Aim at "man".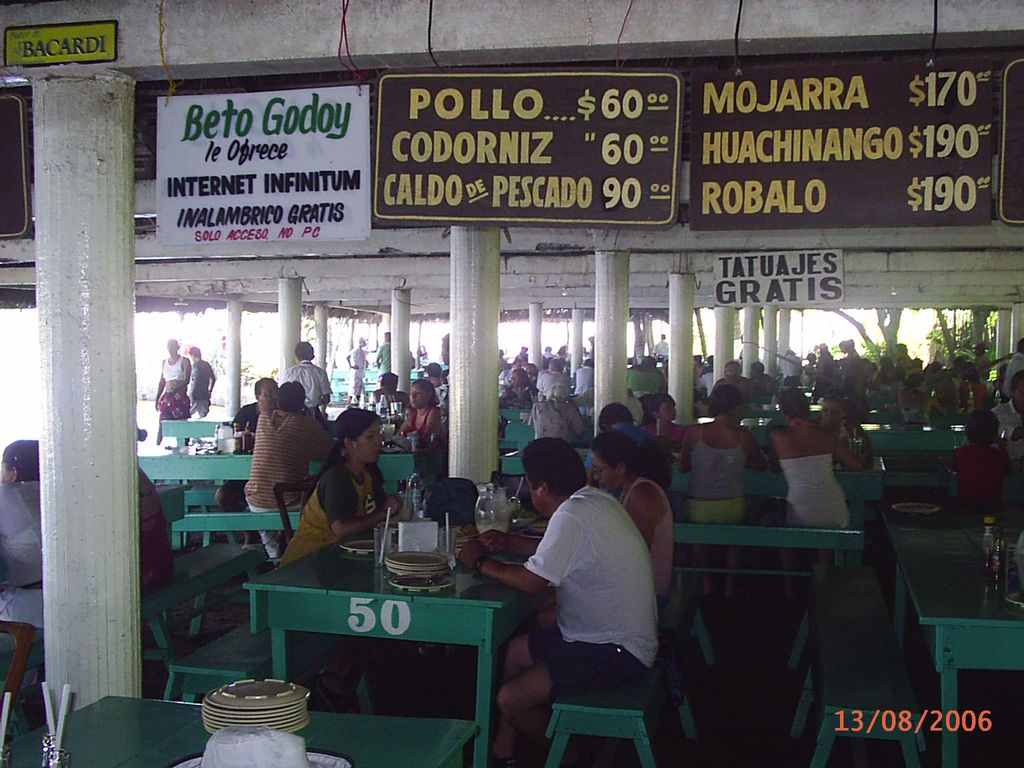
Aimed at [left=499, top=360, right=523, bottom=386].
